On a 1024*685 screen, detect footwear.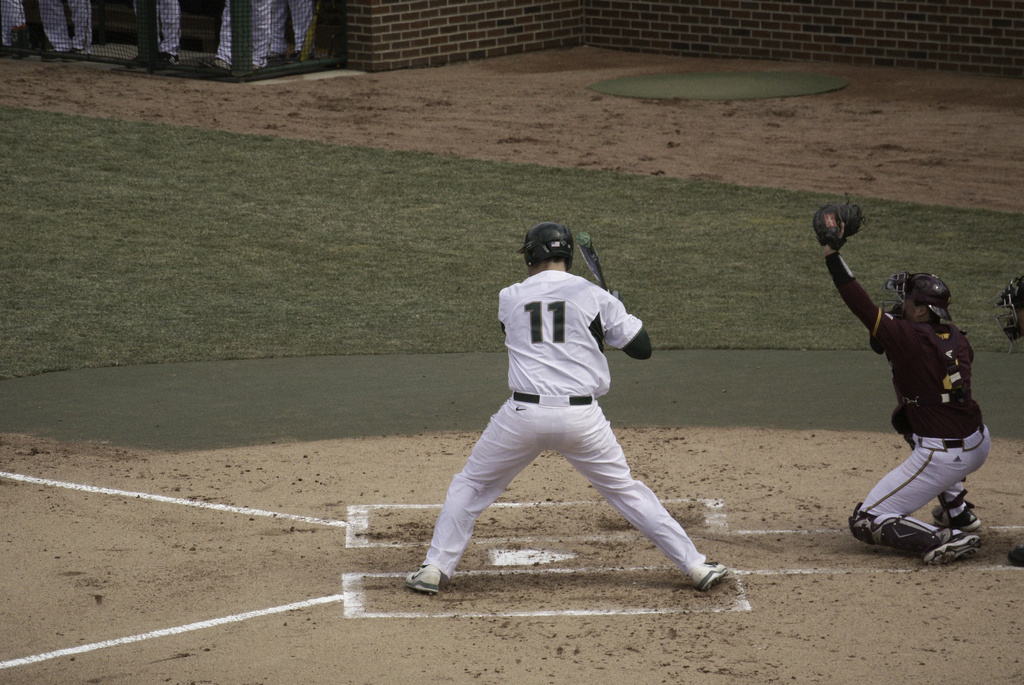
(left=404, top=563, right=442, bottom=594).
